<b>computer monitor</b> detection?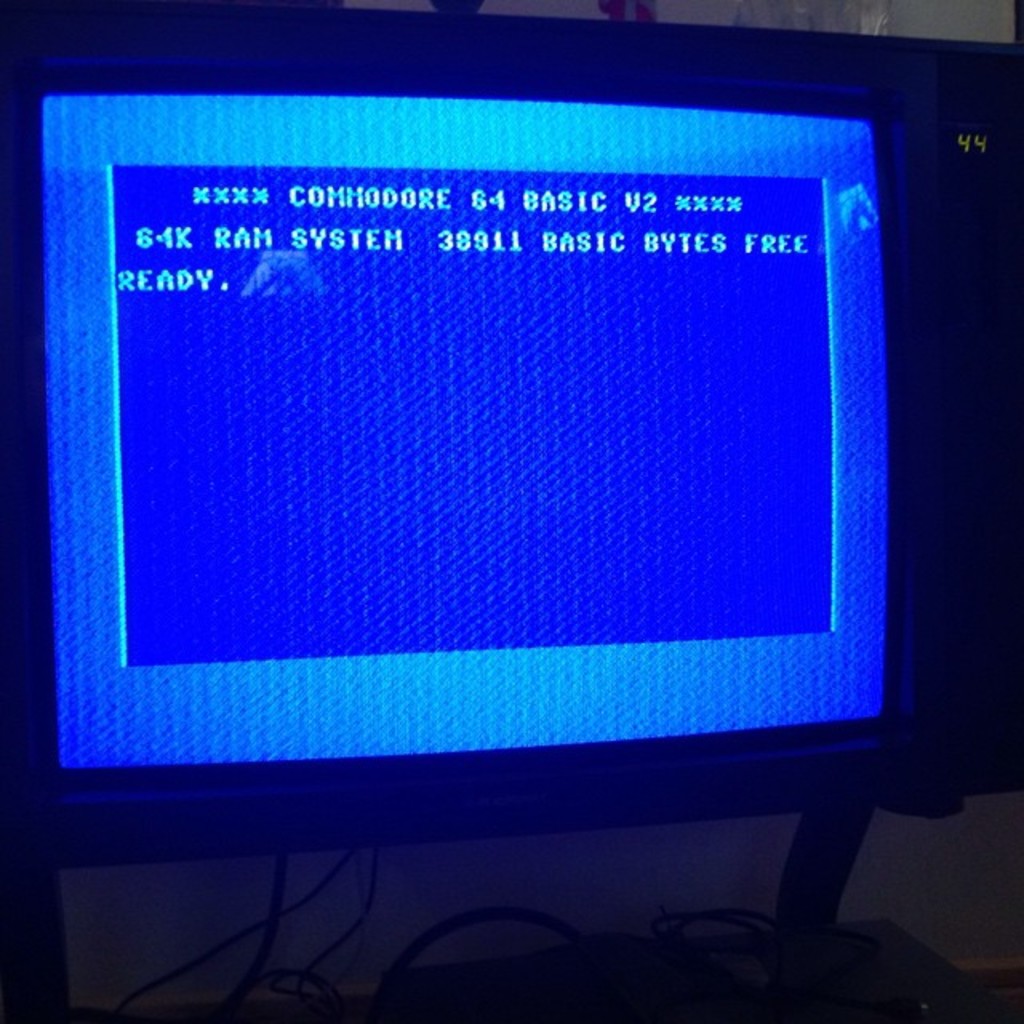
x1=0 y1=8 x2=987 y2=1014
